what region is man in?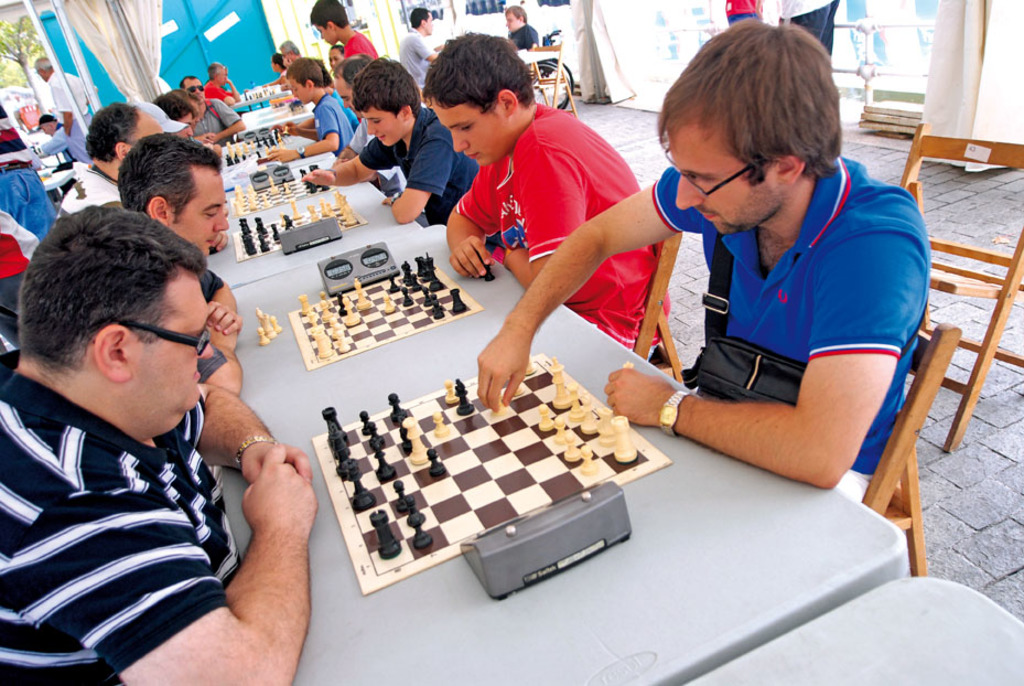
bbox=[506, 6, 541, 47].
